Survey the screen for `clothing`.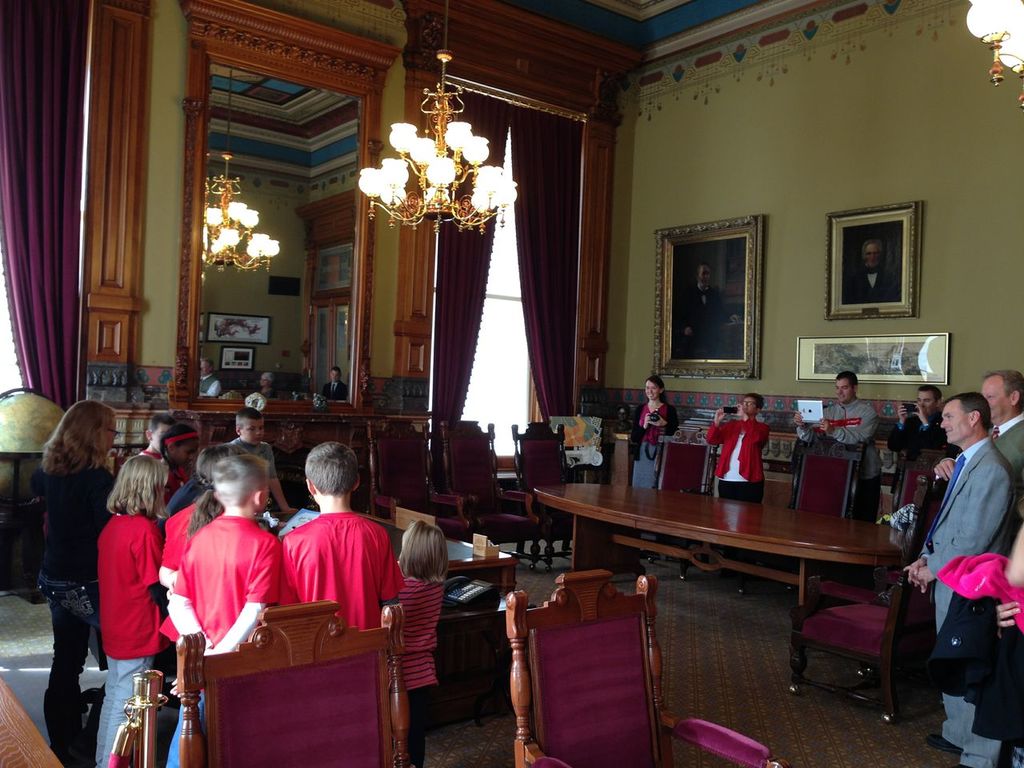
Survey found: region(225, 440, 278, 482).
